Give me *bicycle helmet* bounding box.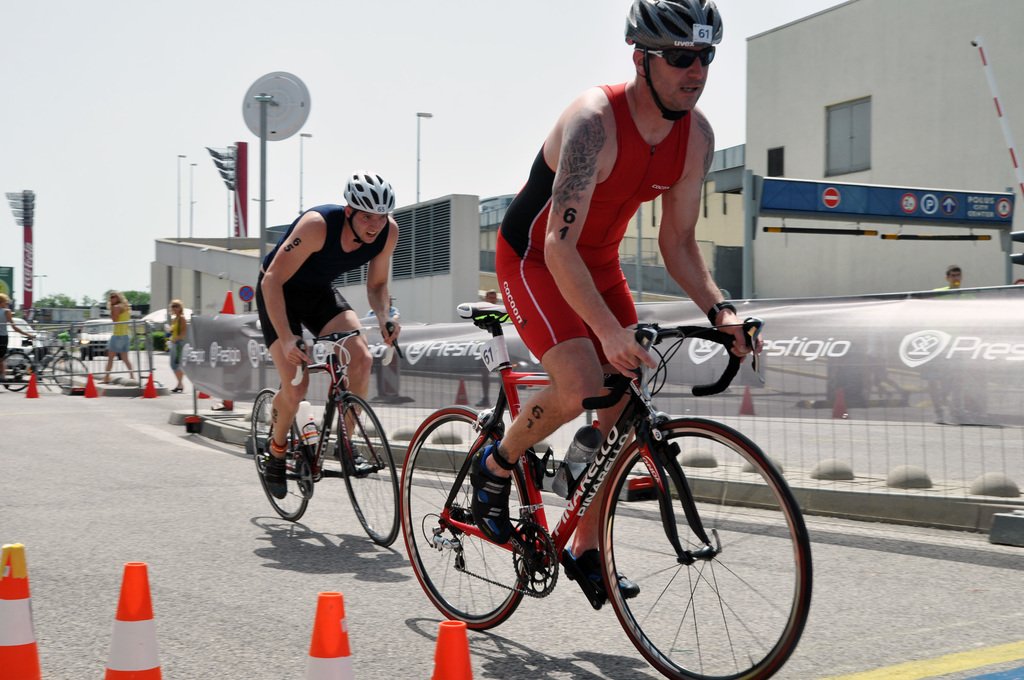
344,175,398,223.
